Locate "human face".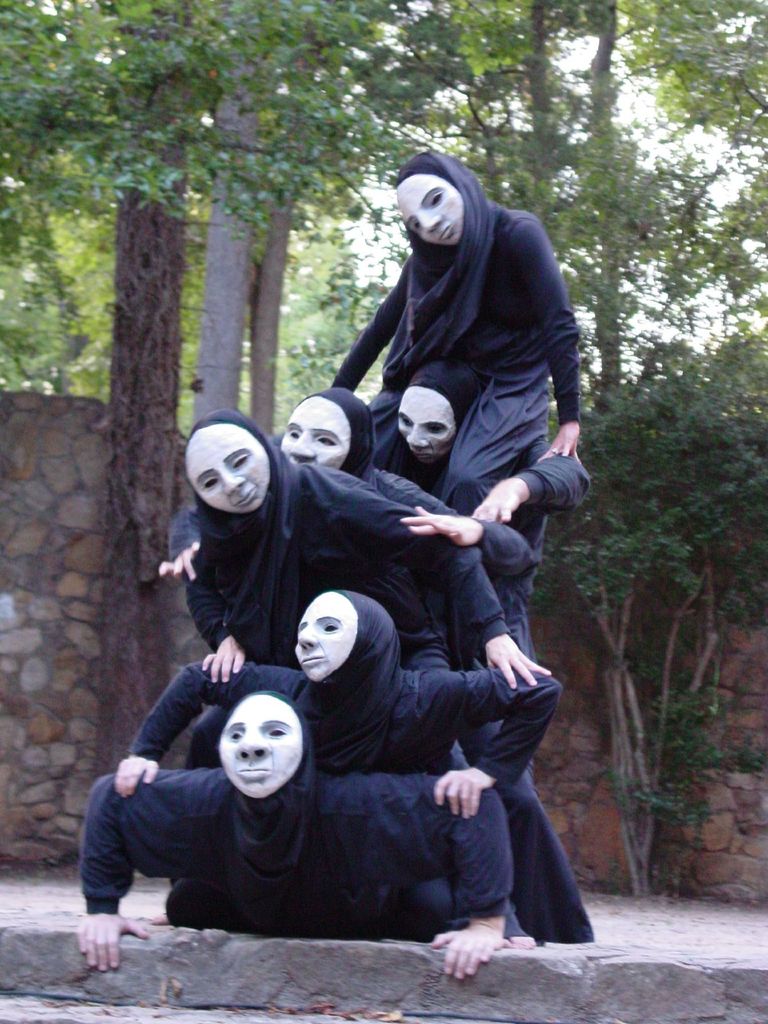
Bounding box: bbox(292, 589, 357, 680).
